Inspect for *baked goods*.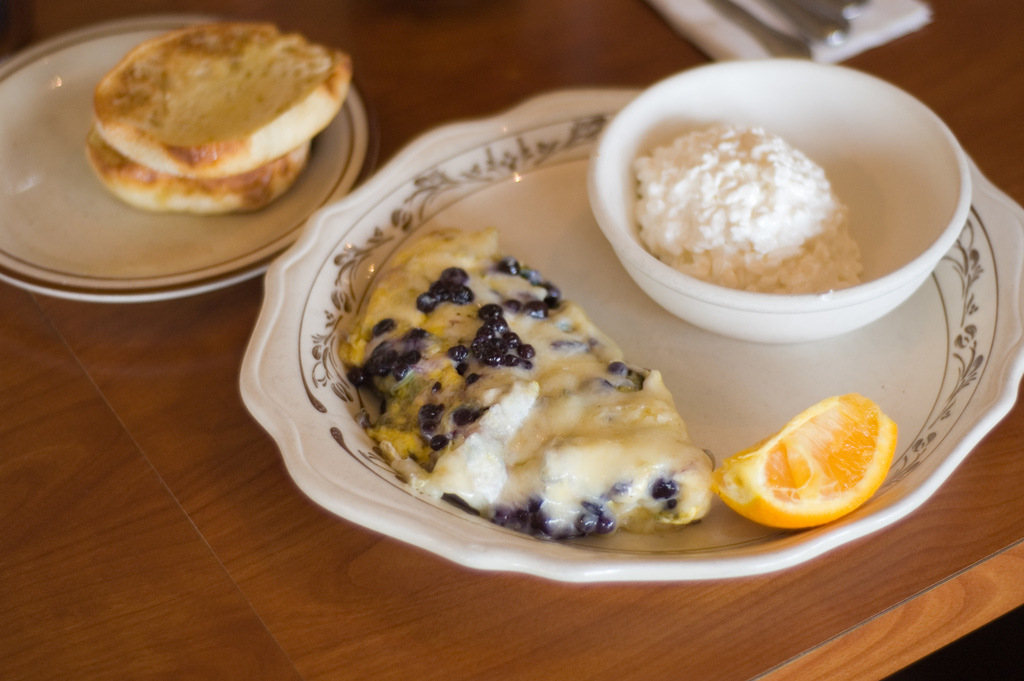
Inspection: detection(341, 224, 711, 529).
